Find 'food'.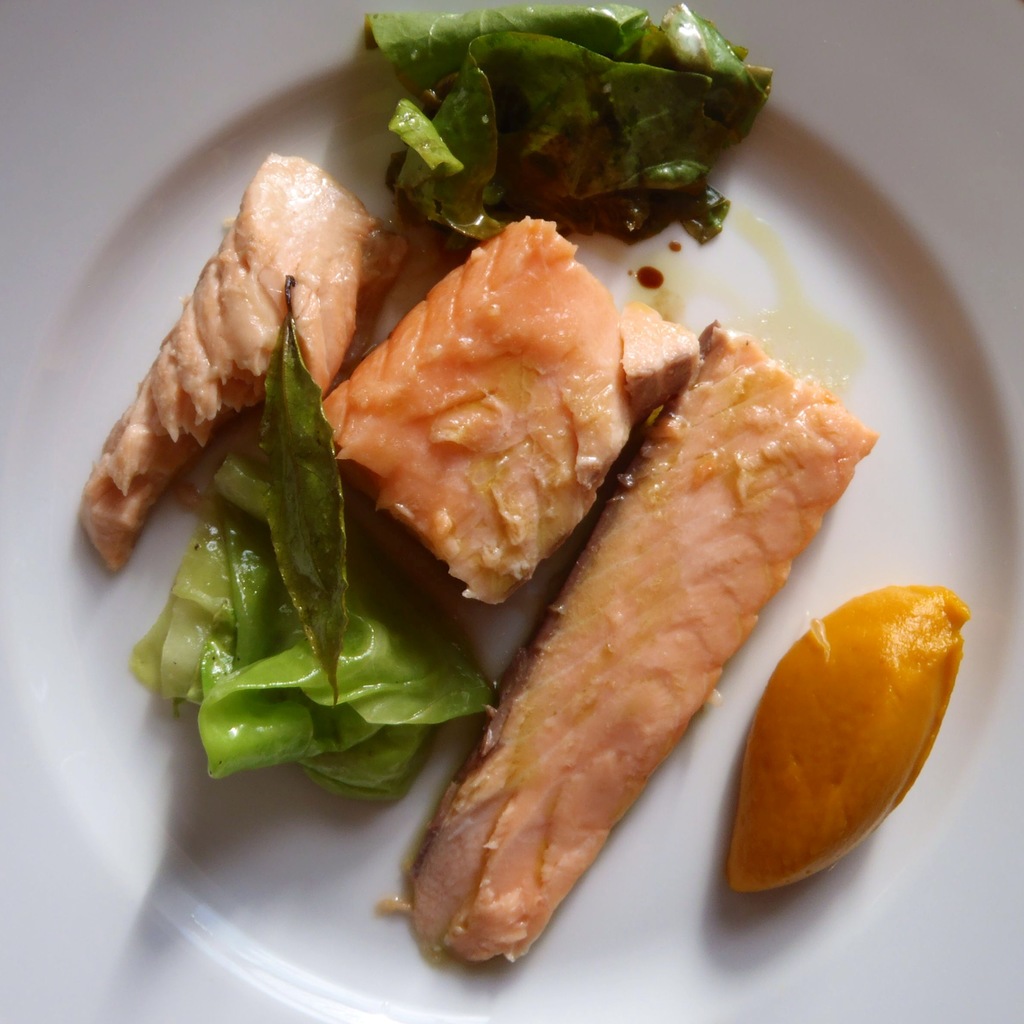
717 587 968 895.
